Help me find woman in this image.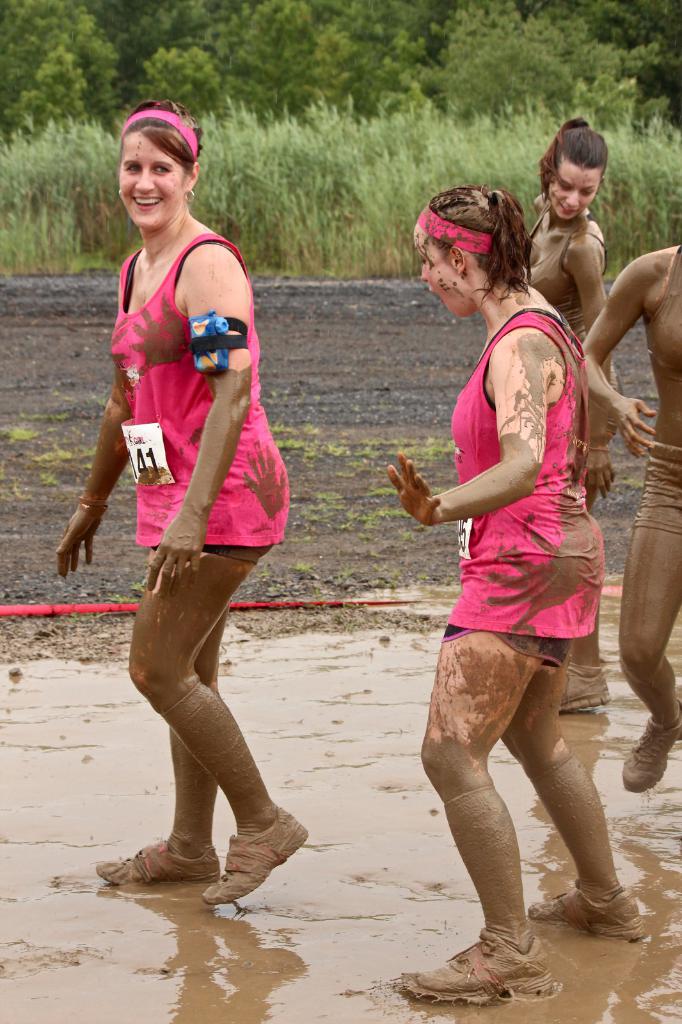
Found it: bbox=(381, 194, 606, 1009).
